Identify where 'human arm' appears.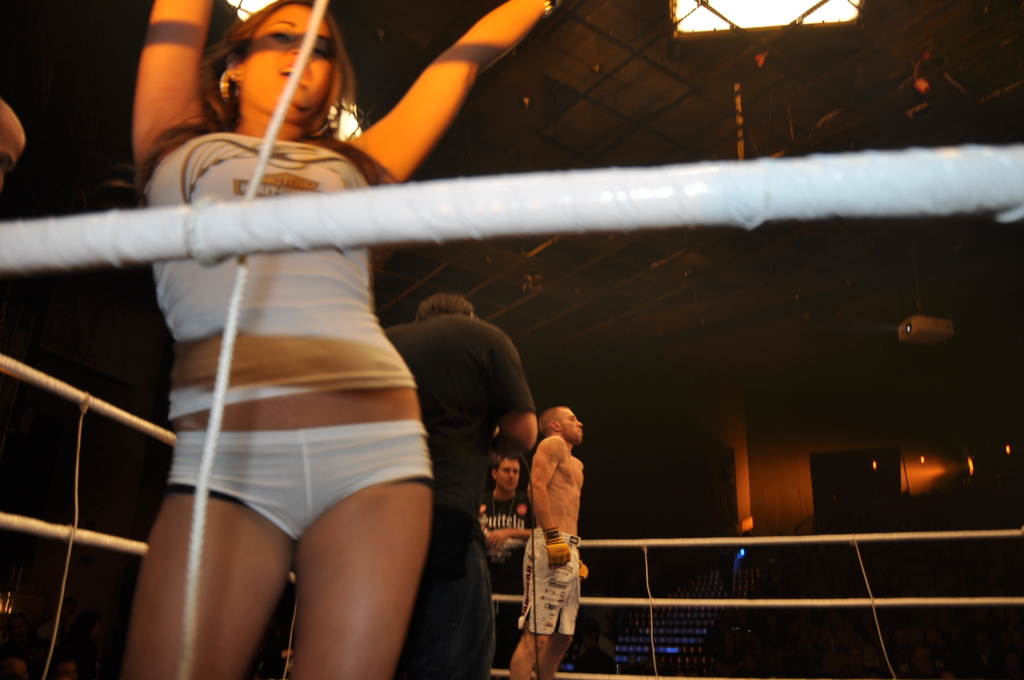
Appears at (576,554,591,583).
